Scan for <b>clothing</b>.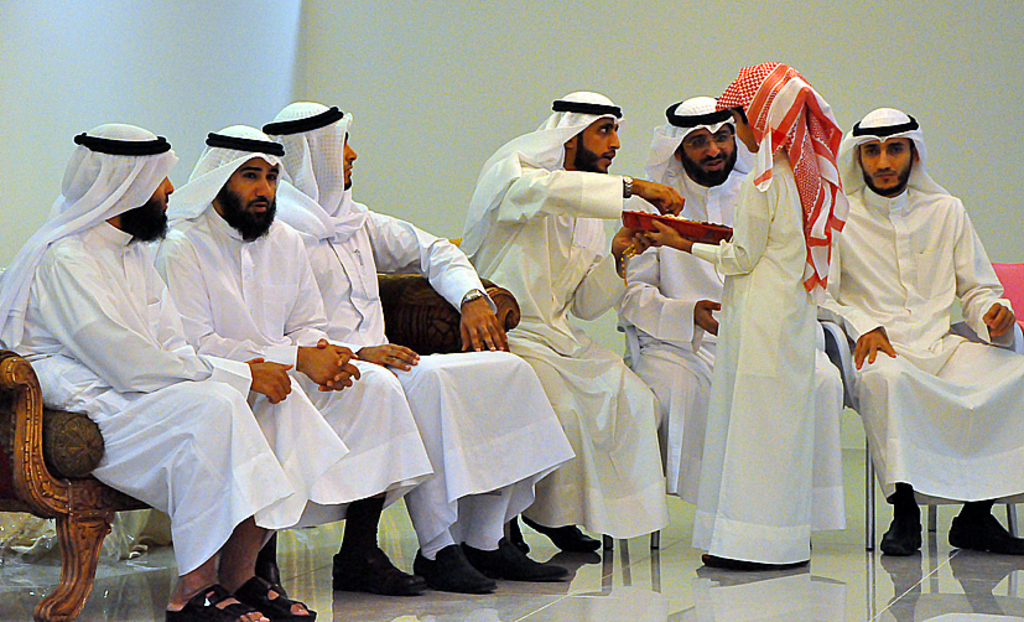
Scan result: <region>790, 112, 1023, 529</region>.
